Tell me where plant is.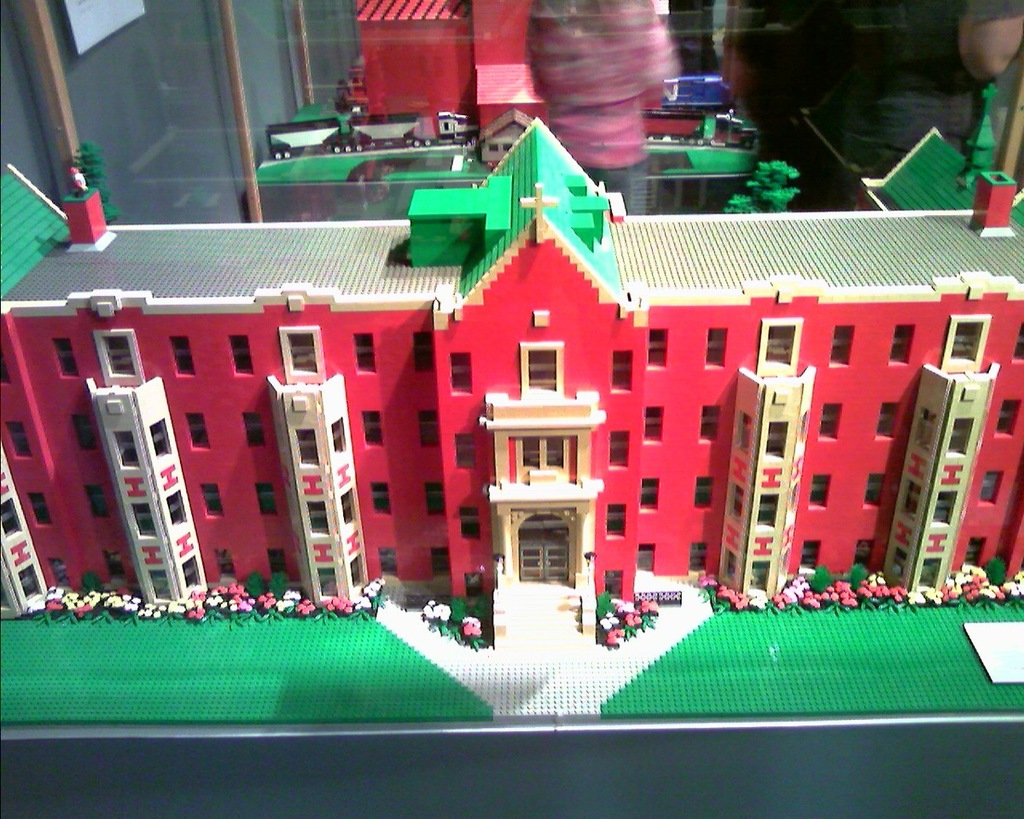
plant is at 806, 565, 841, 591.
